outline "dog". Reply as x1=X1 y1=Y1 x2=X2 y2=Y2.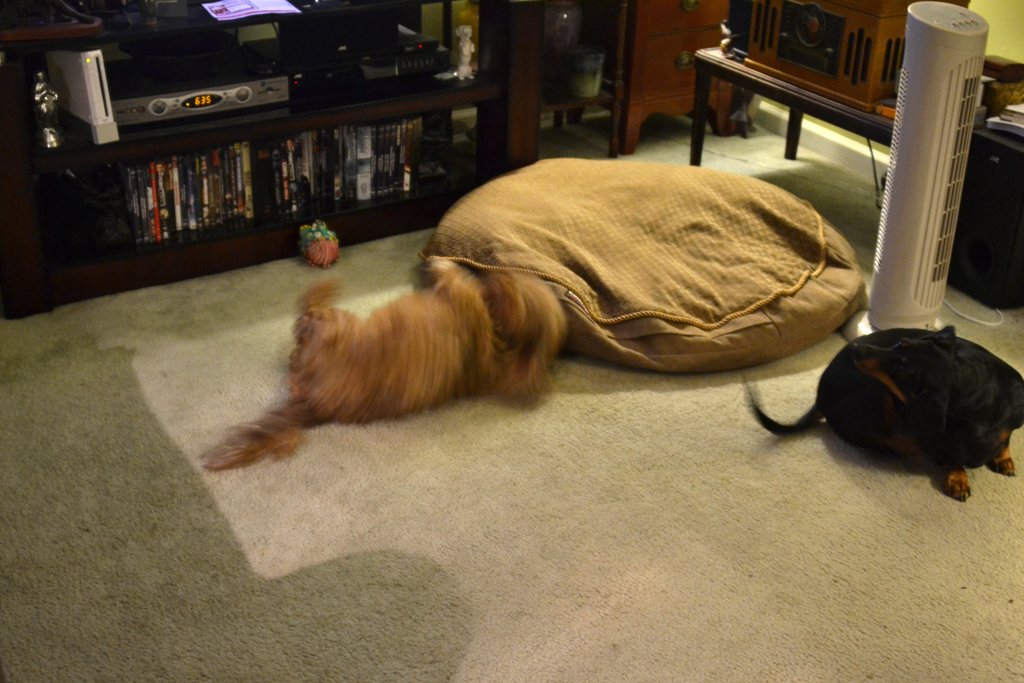
x1=730 y1=323 x2=1023 y2=507.
